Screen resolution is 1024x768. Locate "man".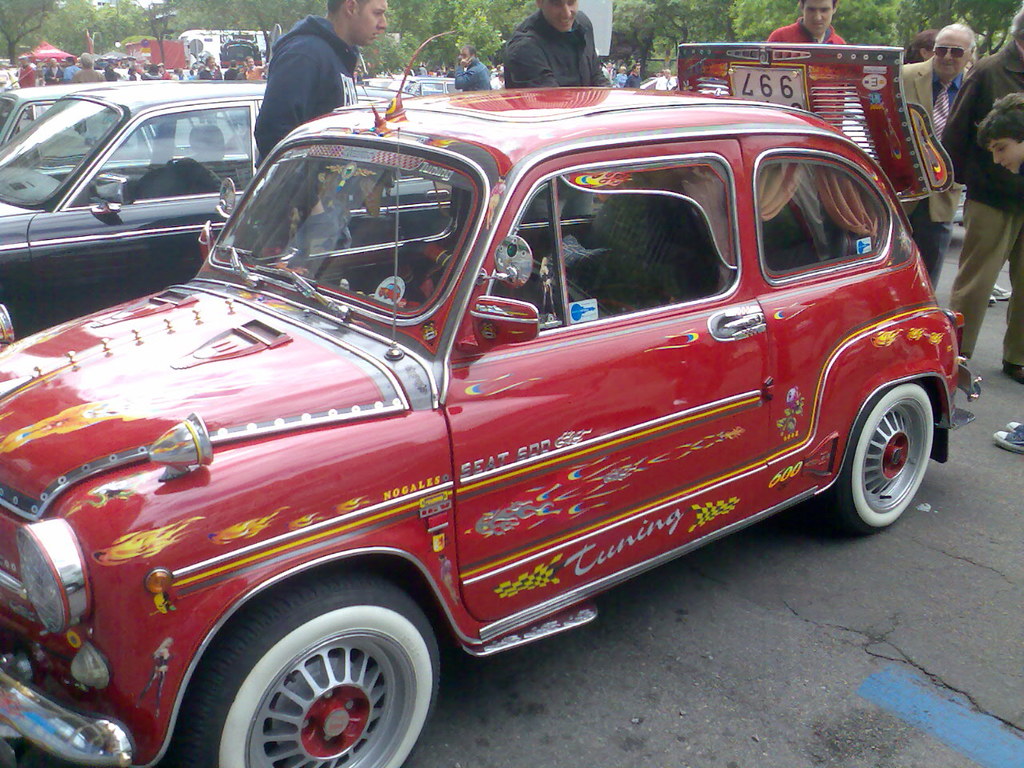
(x1=770, y1=0, x2=855, y2=53).
